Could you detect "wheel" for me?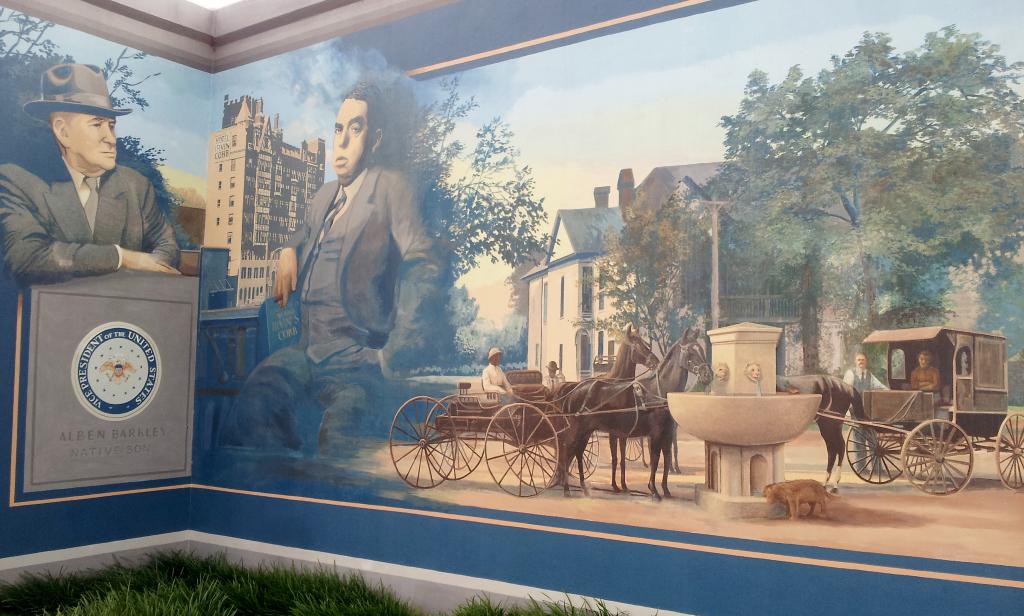
Detection result: 500 404 557 497.
